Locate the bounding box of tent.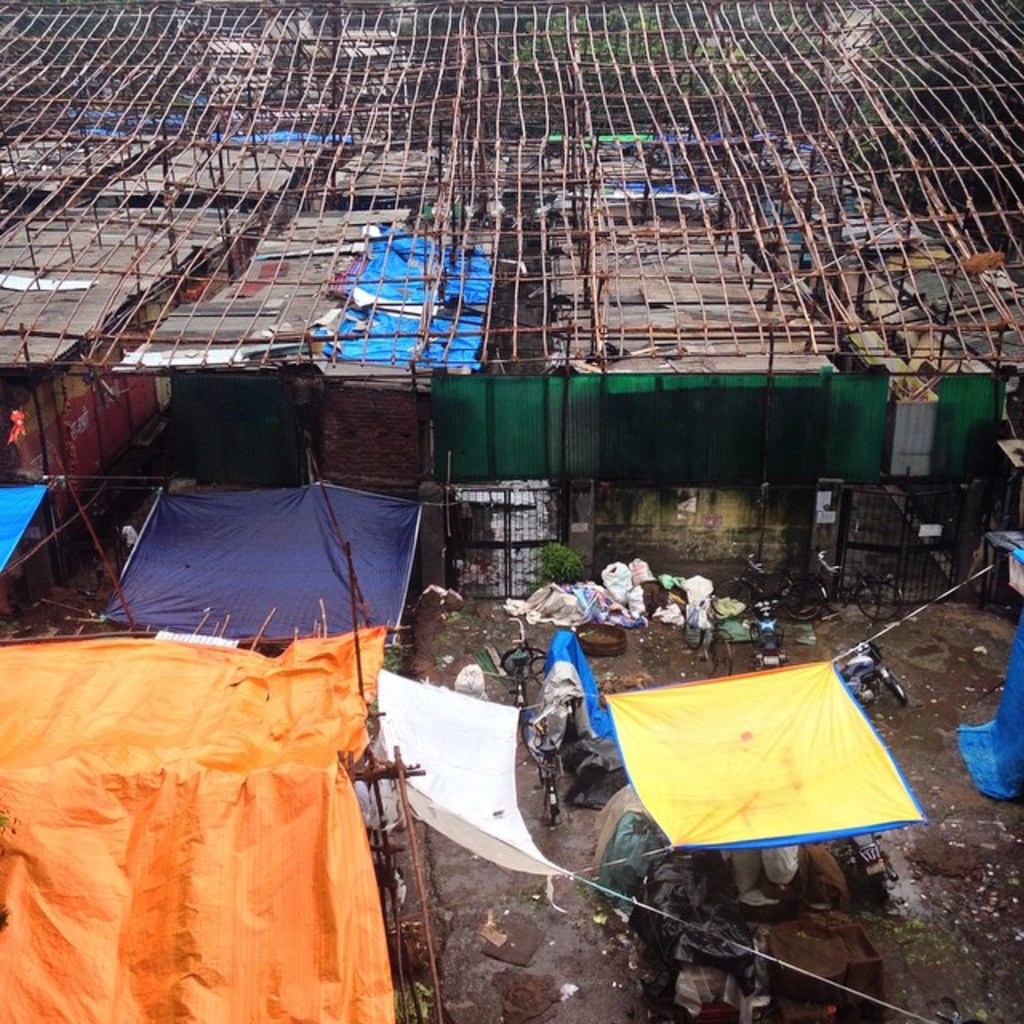
Bounding box: (83,459,432,704).
